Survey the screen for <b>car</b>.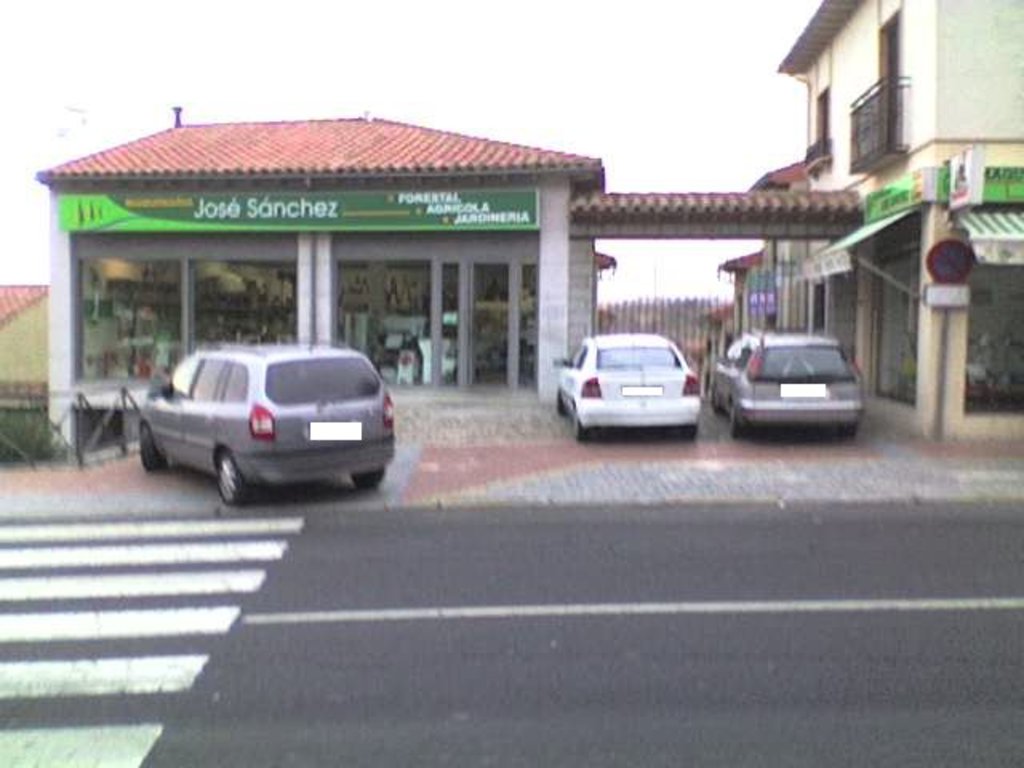
Survey found: <region>128, 333, 398, 514</region>.
